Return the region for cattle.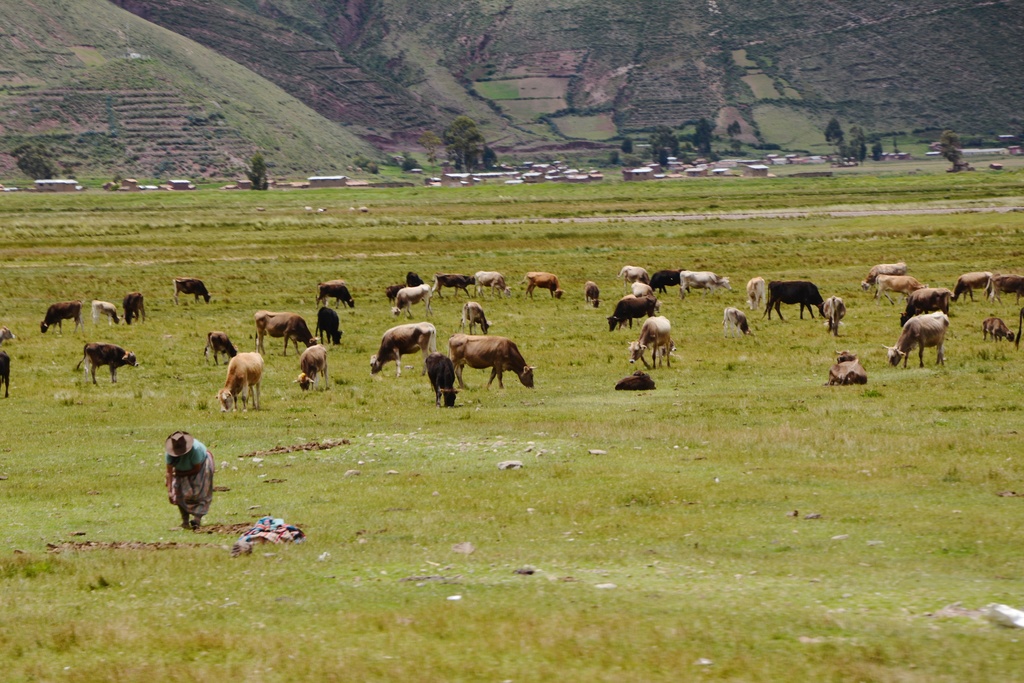
box(200, 331, 238, 365).
